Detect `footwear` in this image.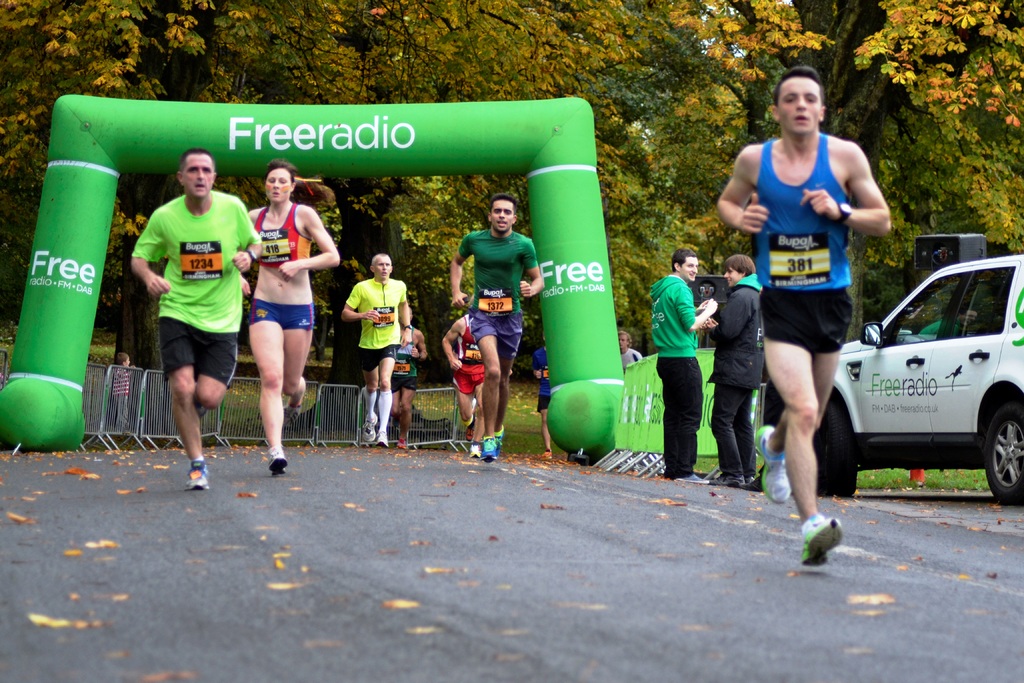
Detection: pyautogui.locateOnScreen(470, 442, 479, 457).
